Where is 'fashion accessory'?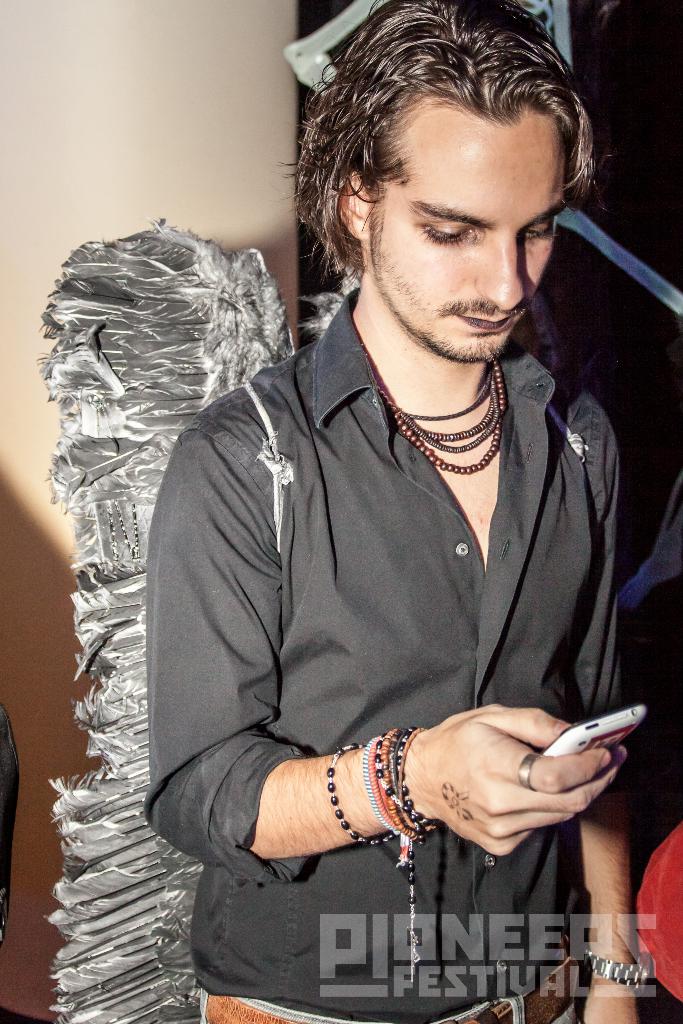
[left=518, top=750, right=538, bottom=792].
